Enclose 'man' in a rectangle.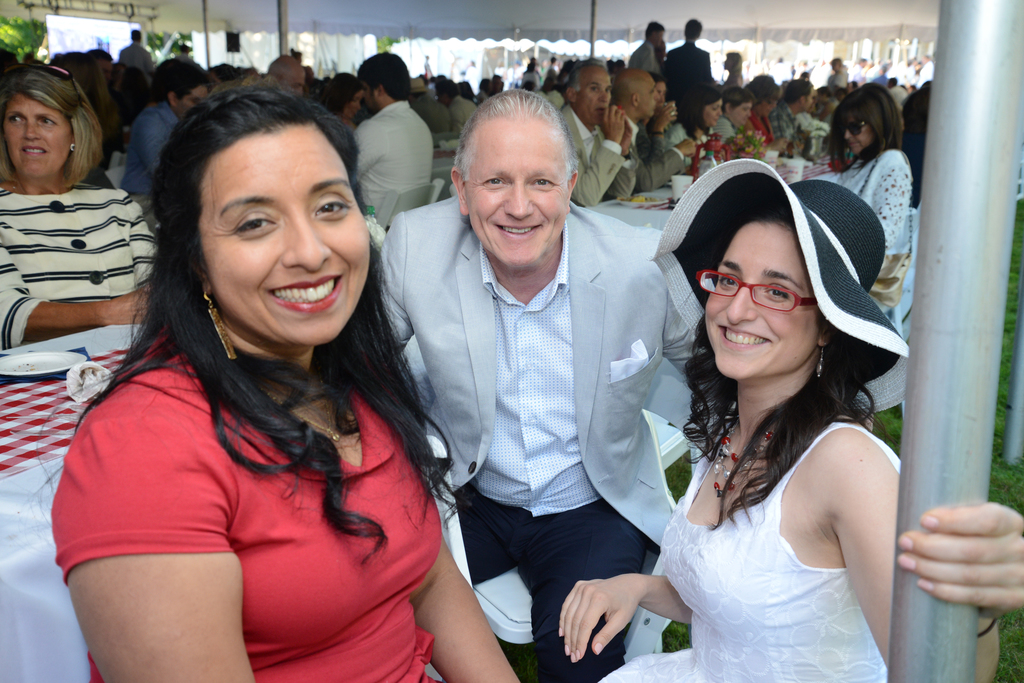
(x1=358, y1=48, x2=452, y2=231).
